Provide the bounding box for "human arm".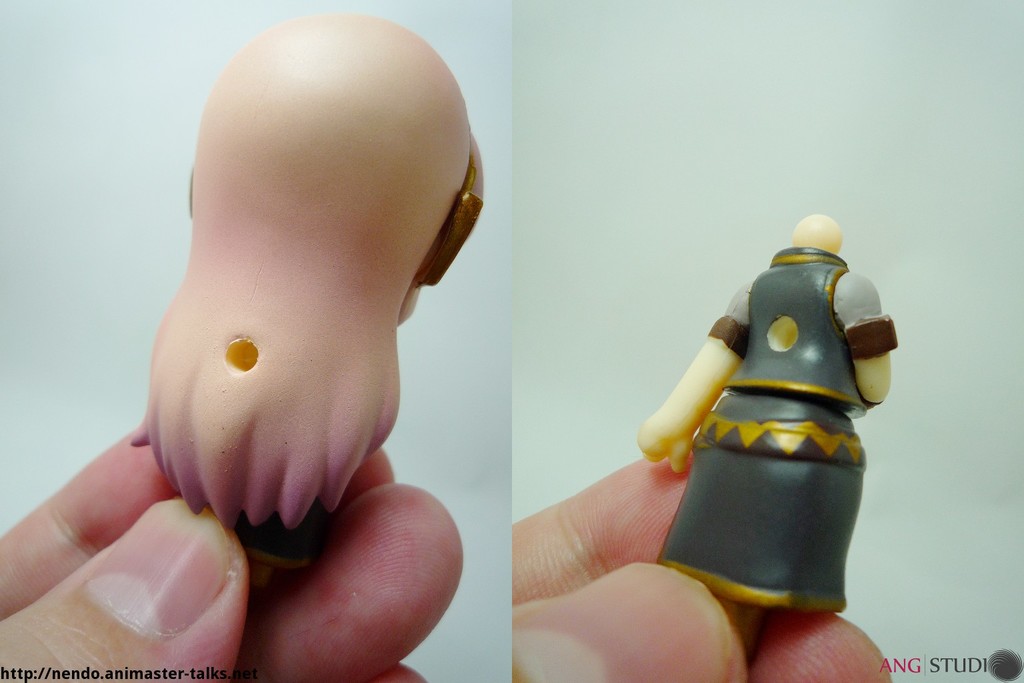
0, 416, 467, 682.
